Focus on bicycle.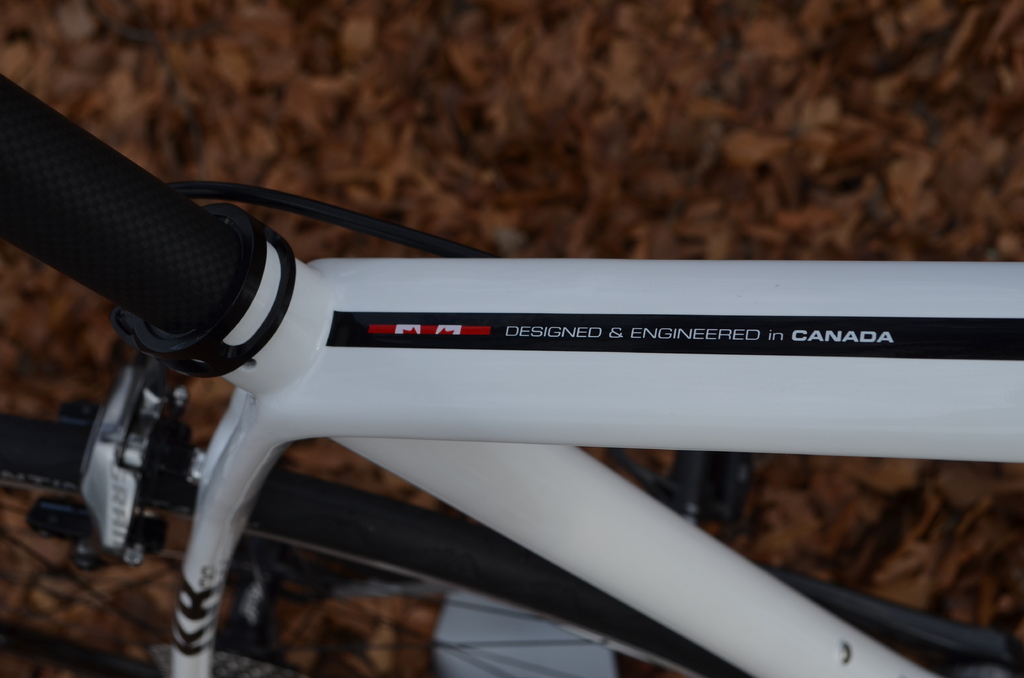
Focused at {"x1": 0, "y1": 74, "x2": 1023, "y2": 677}.
